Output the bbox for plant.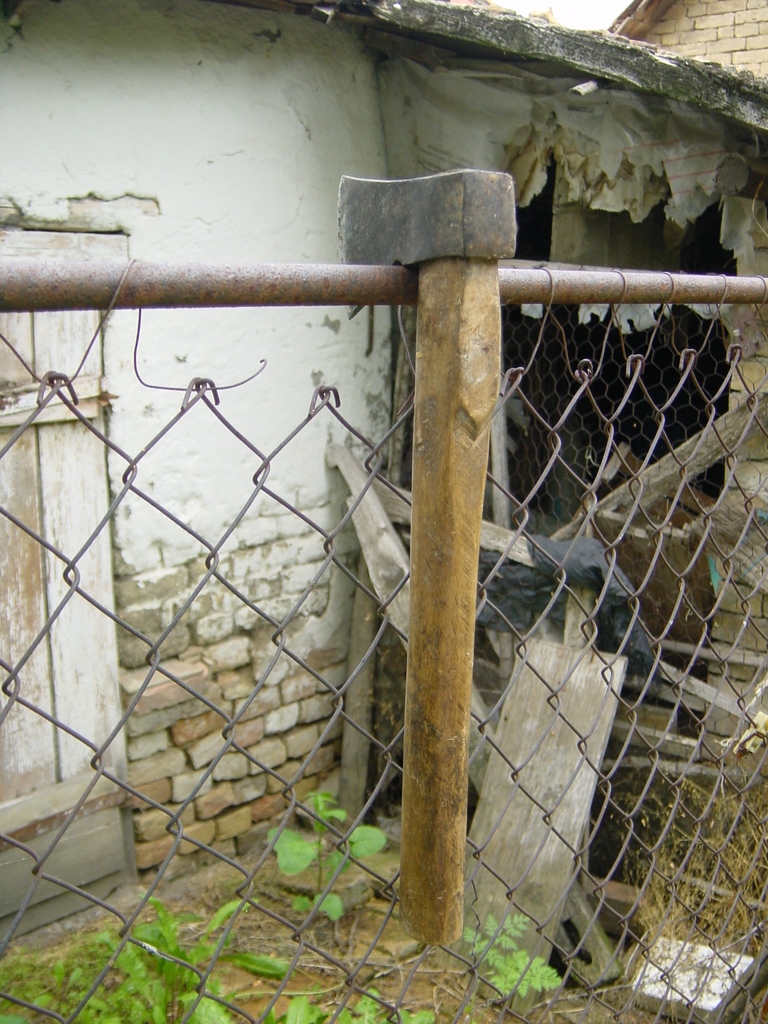
300/899/531/1023.
